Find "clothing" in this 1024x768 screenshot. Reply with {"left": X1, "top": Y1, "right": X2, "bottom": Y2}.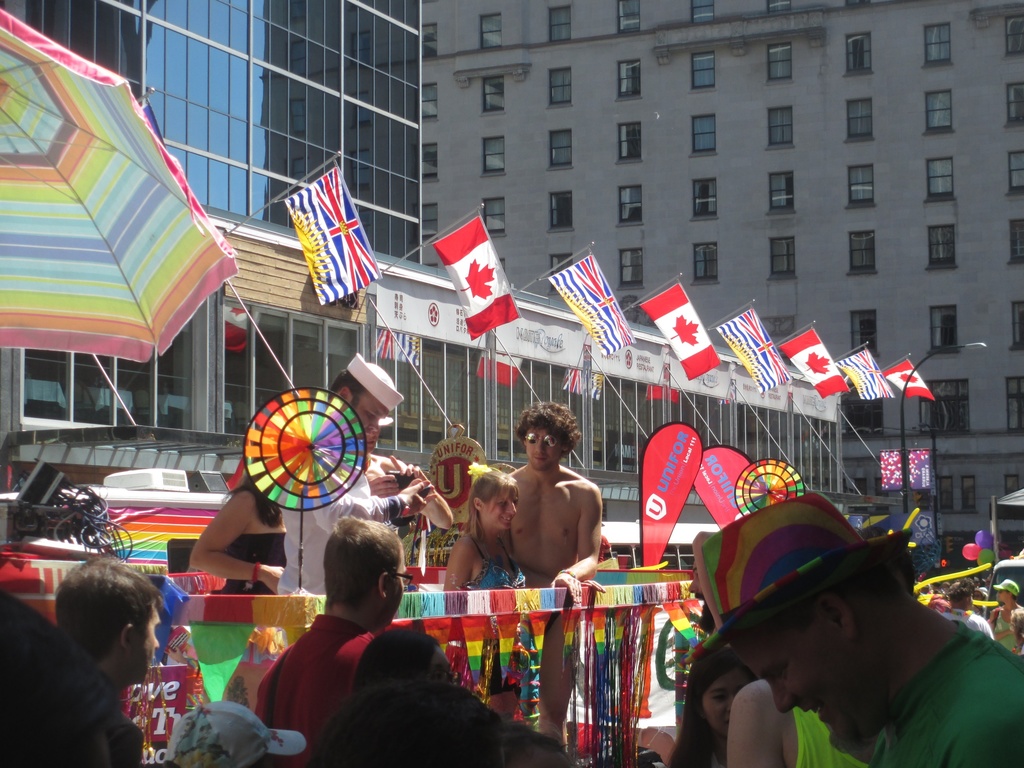
{"left": 866, "top": 619, "right": 1023, "bottom": 767}.
